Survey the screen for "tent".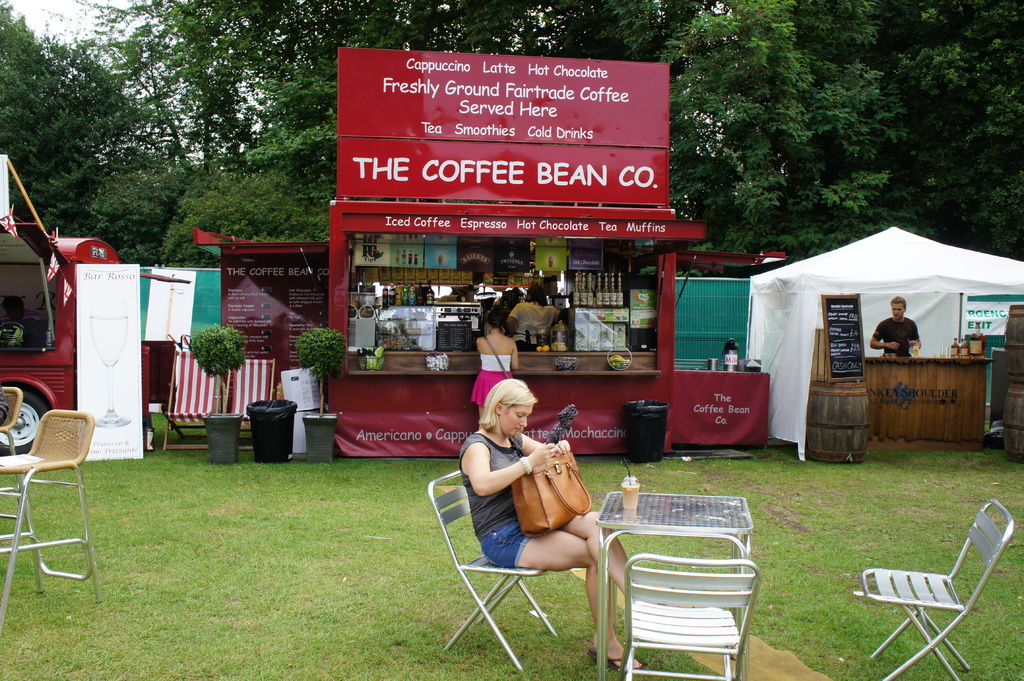
Survey found: 92:260:227:383.
